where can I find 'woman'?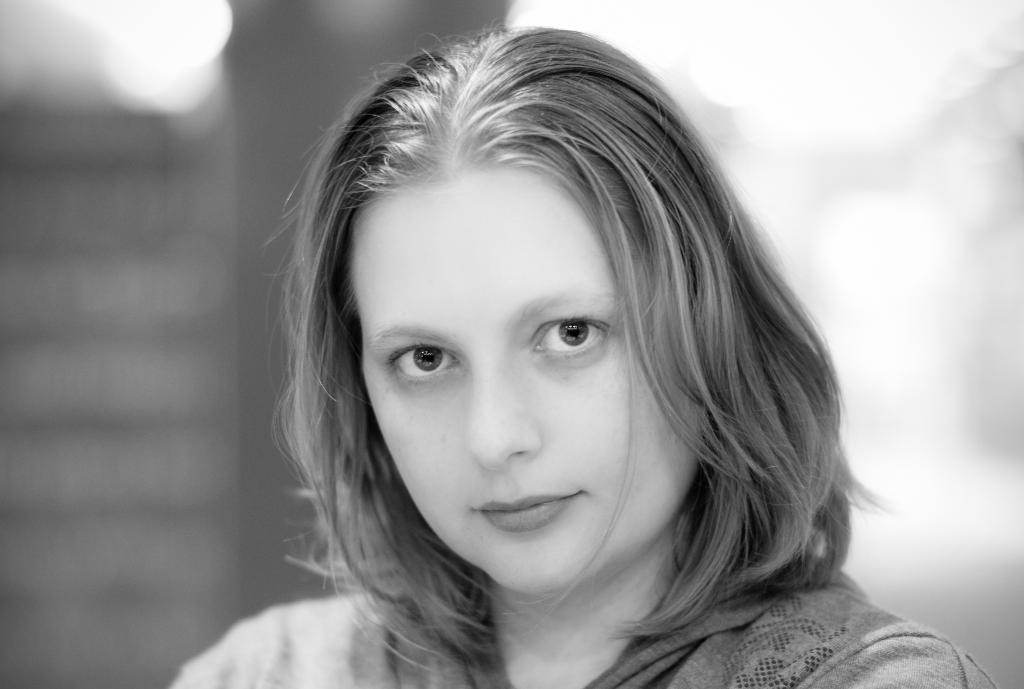
You can find it at 169:52:953:674.
